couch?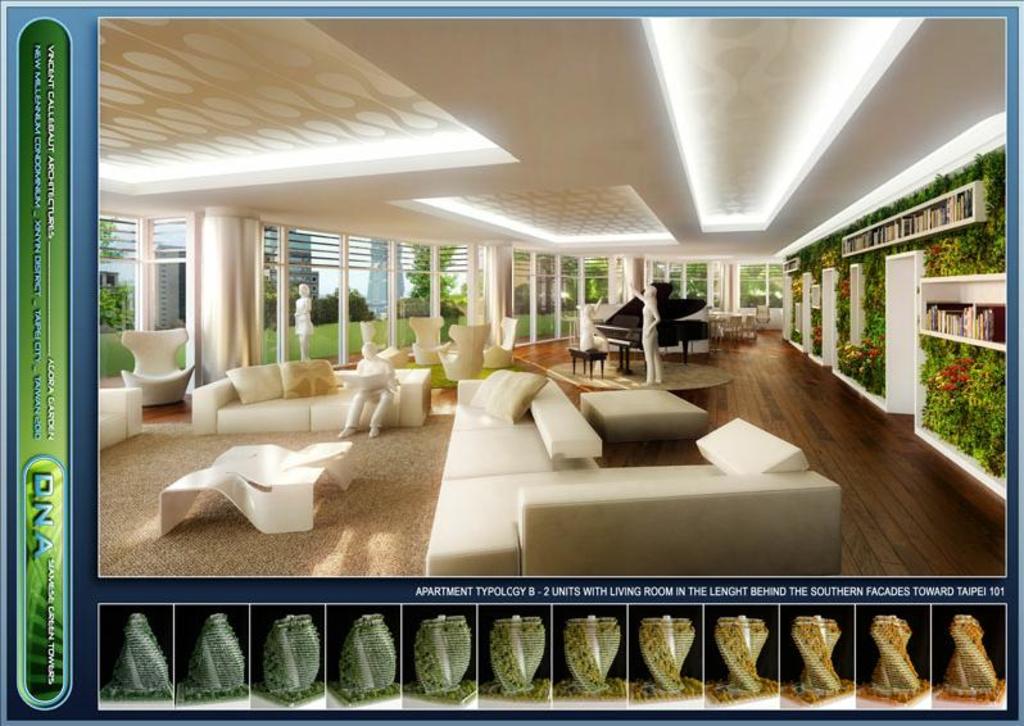
detection(368, 357, 873, 594)
